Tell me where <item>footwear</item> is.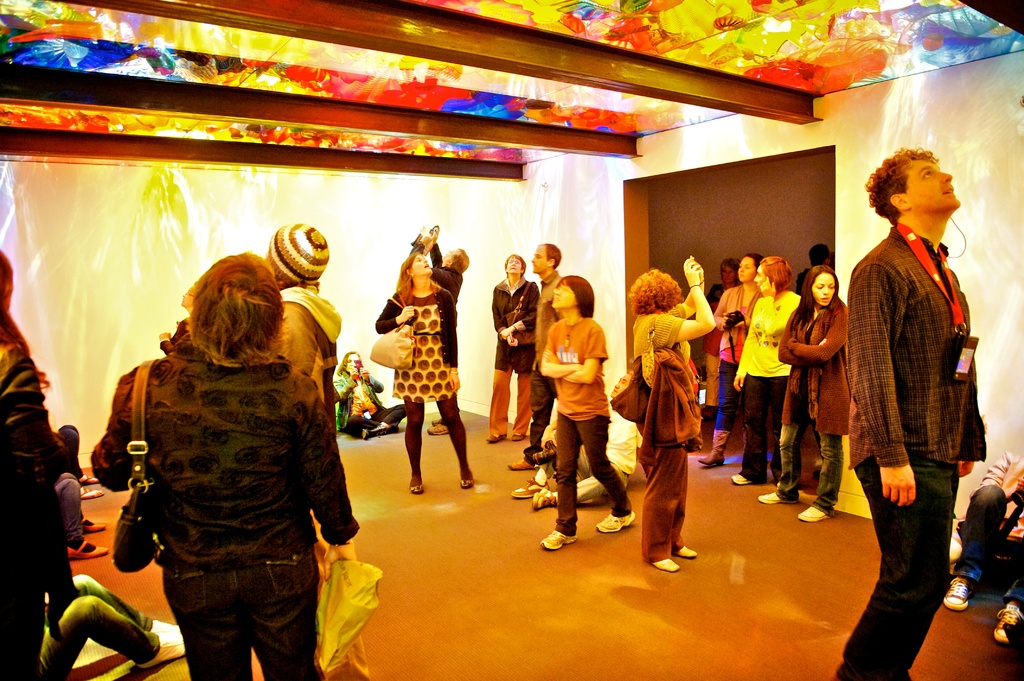
<item>footwear</item> is at region(652, 558, 682, 574).
